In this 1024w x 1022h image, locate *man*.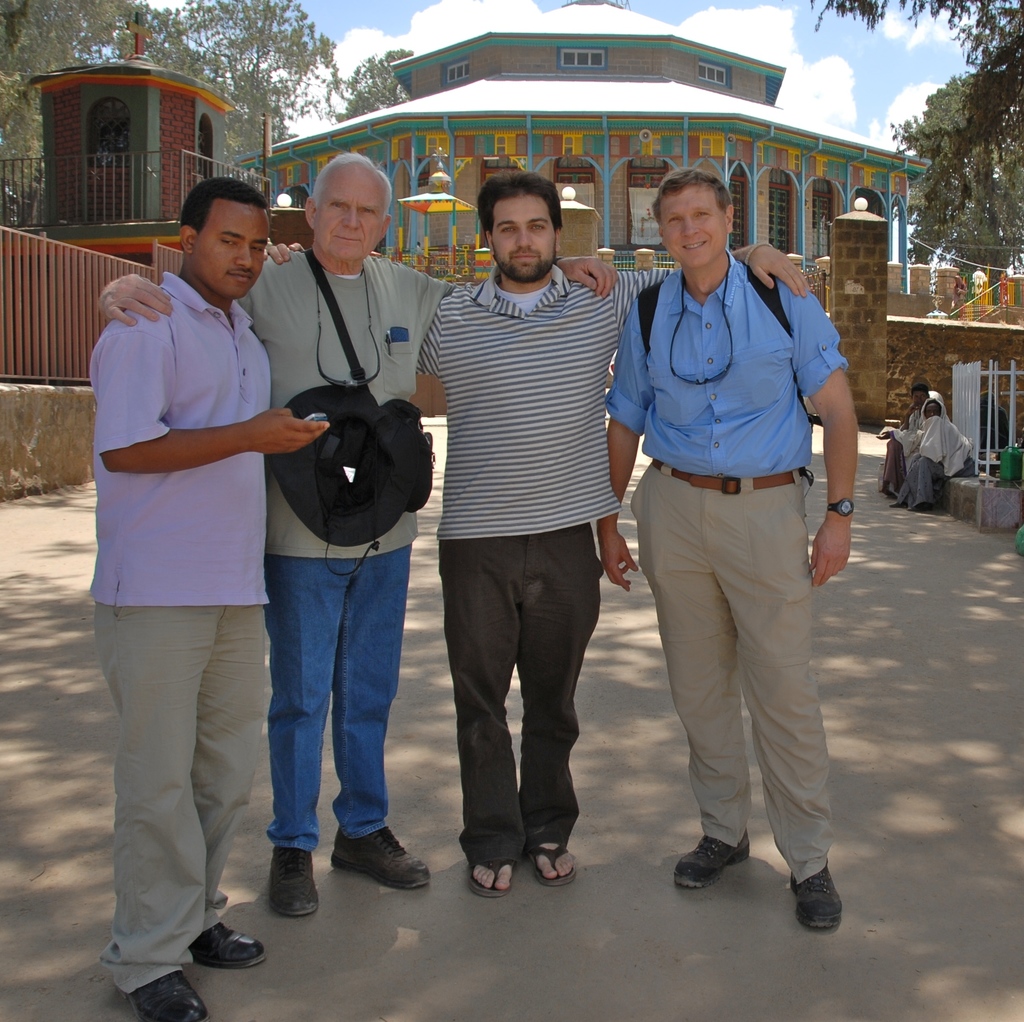
Bounding box: crop(262, 170, 816, 898).
